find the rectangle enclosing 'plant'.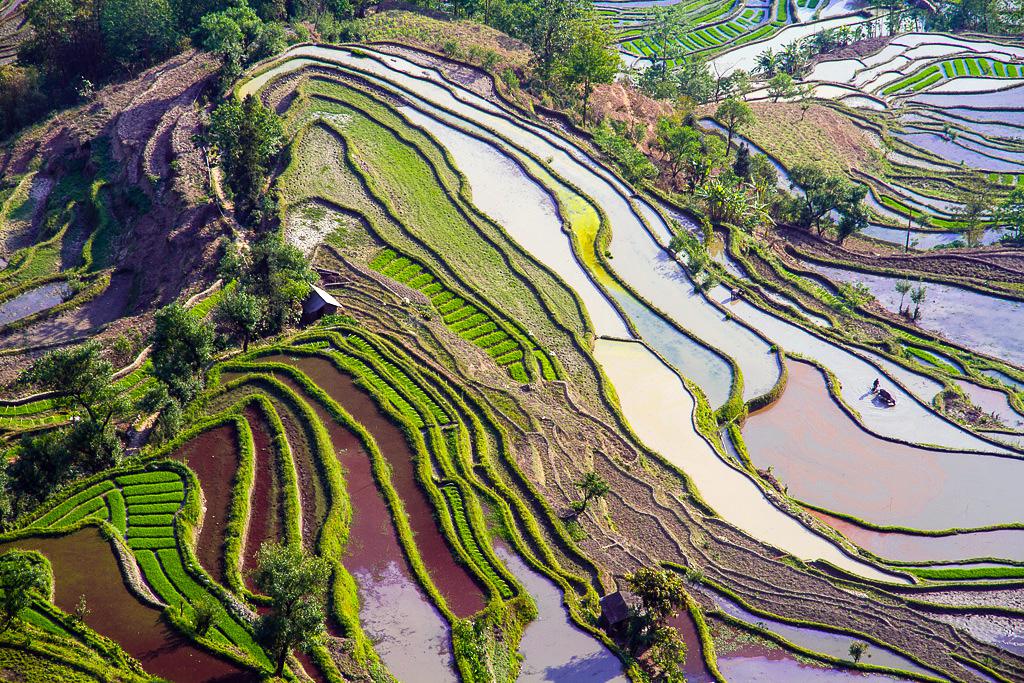
pyautogui.locateOnScreen(112, 339, 130, 358).
